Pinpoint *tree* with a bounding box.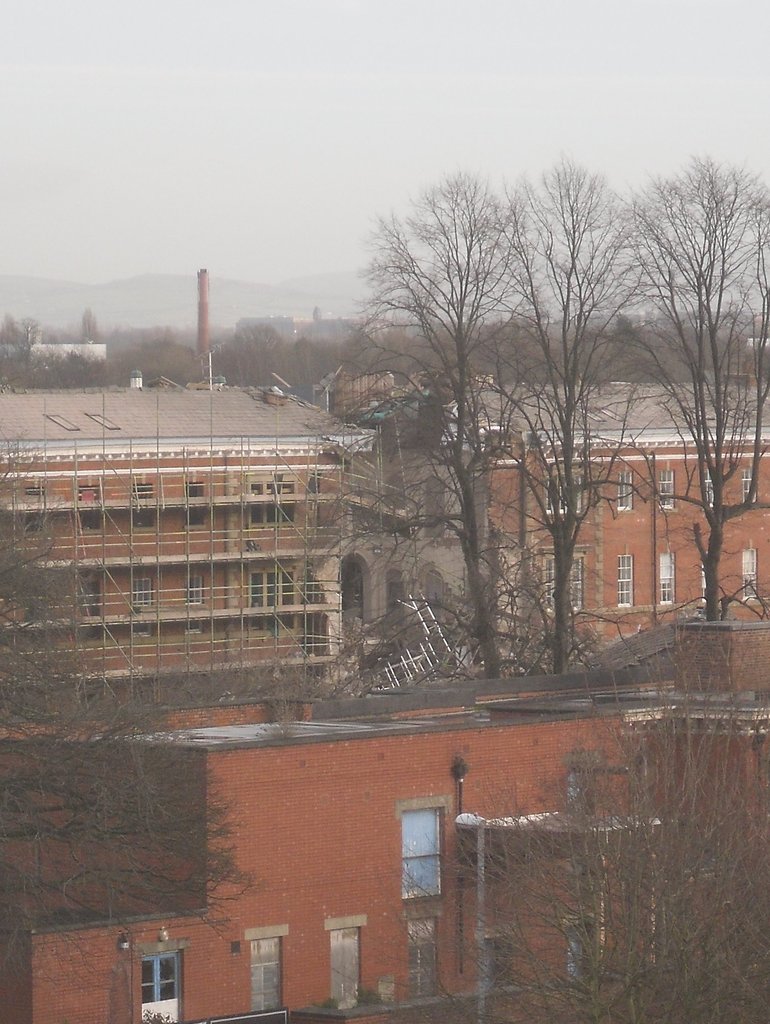
[x1=349, y1=630, x2=769, y2=1022].
